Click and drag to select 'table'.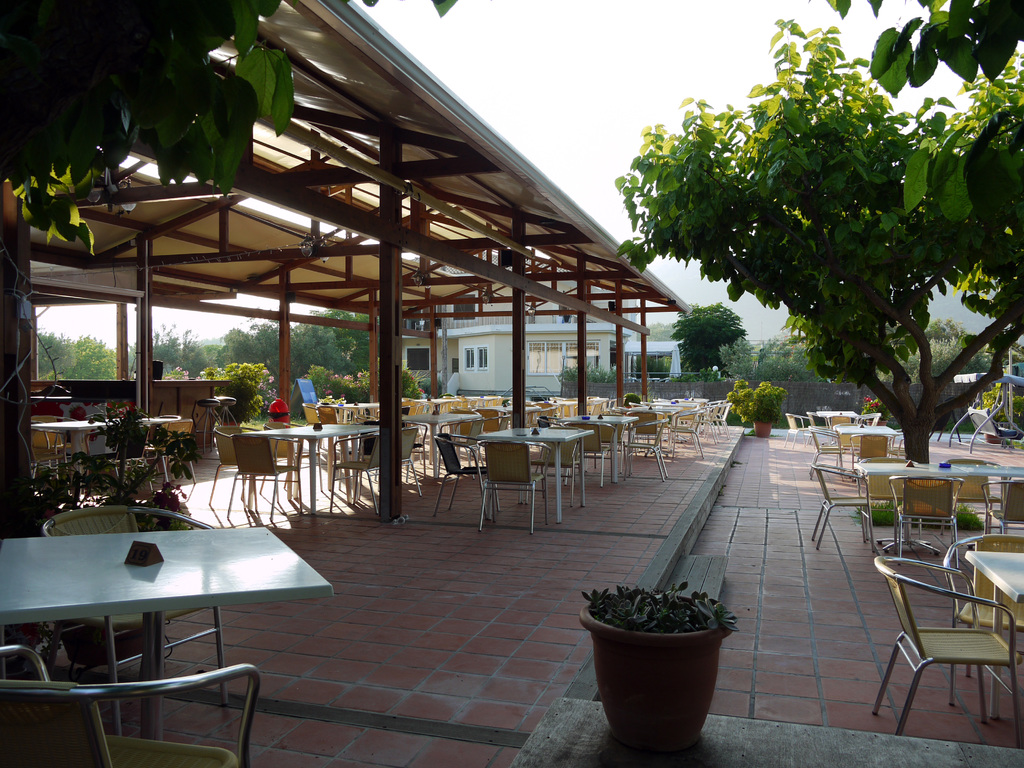
Selection: [251,428,376,515].
